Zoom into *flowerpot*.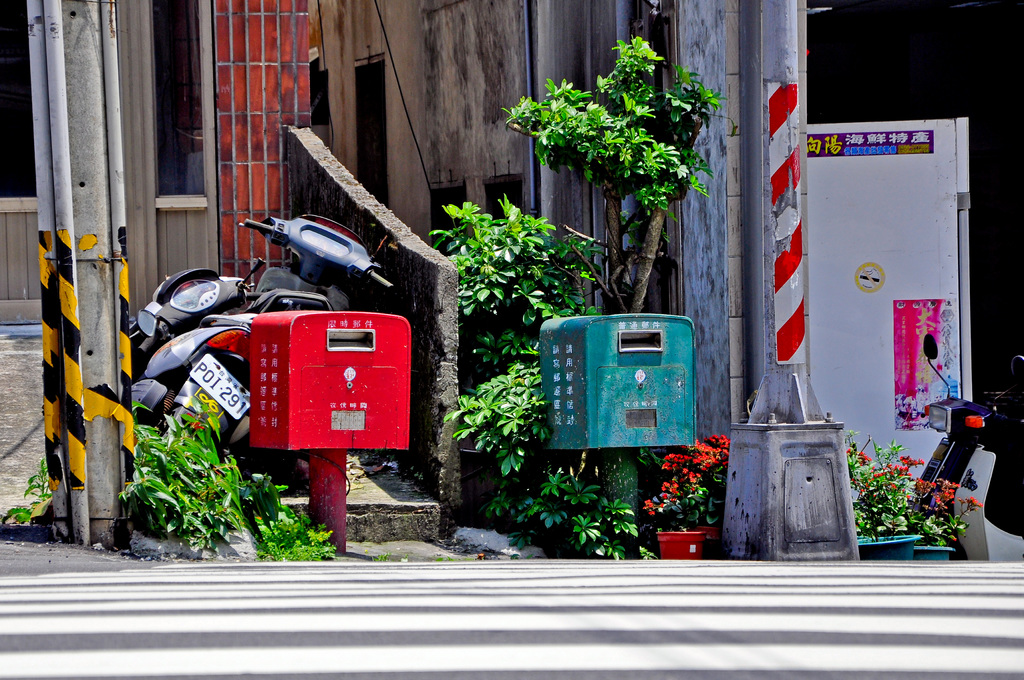
Zoom target: locate(656, 528, 716, 556).
